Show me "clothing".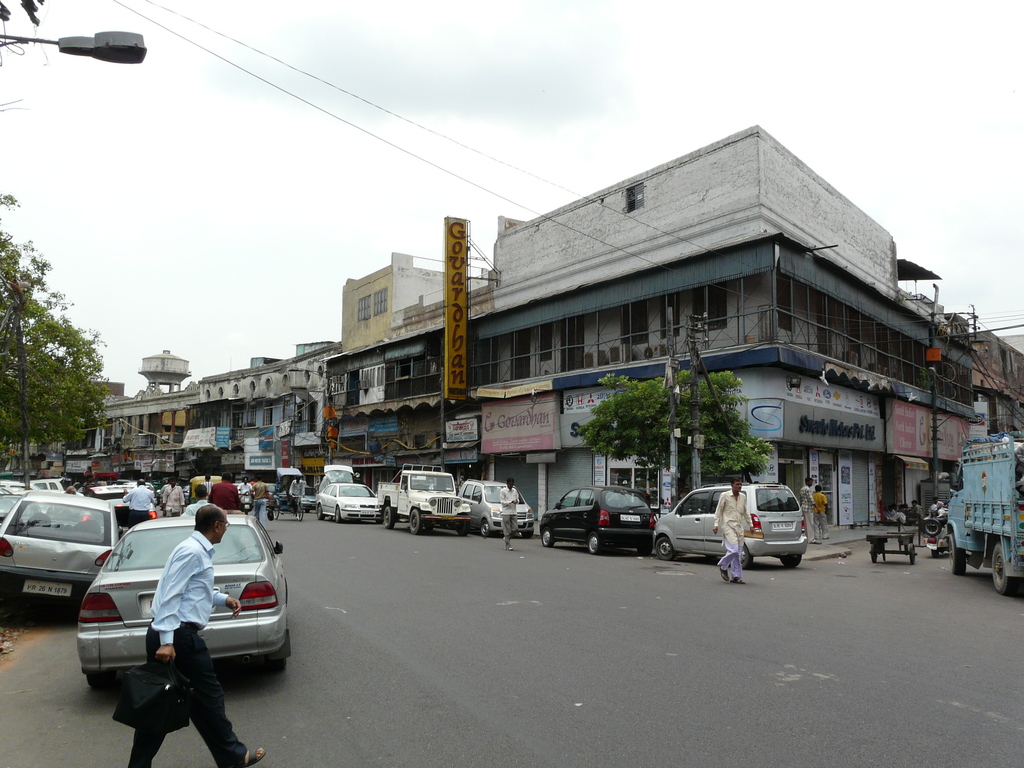
"clothing" is here: 212:479:242:513.
